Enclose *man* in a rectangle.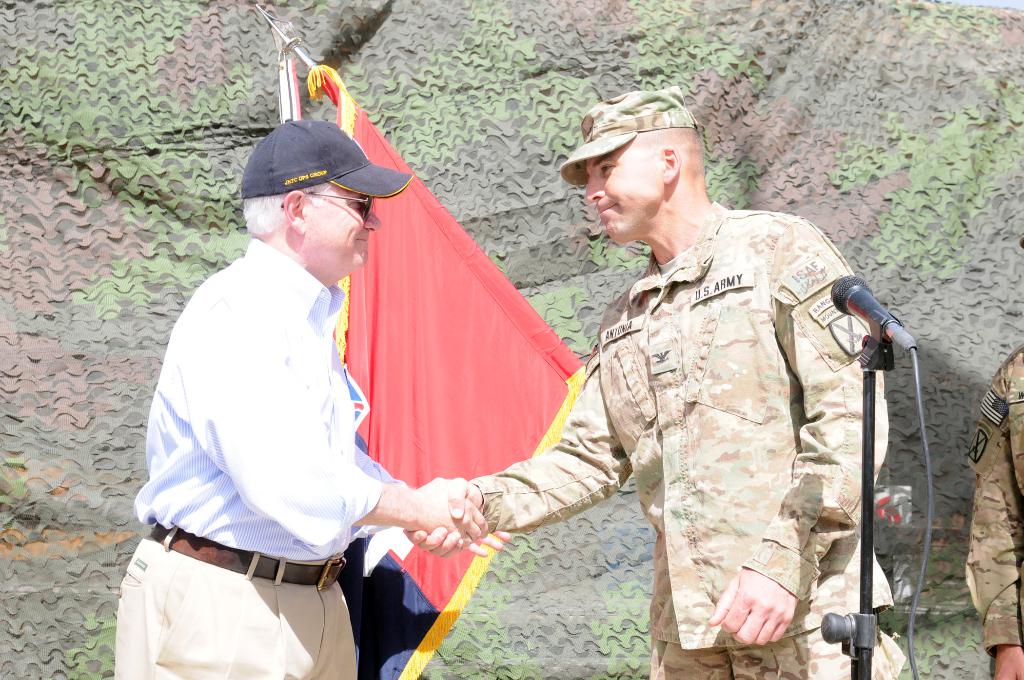
[left=964, top=238, right=1023, bottom=679].
